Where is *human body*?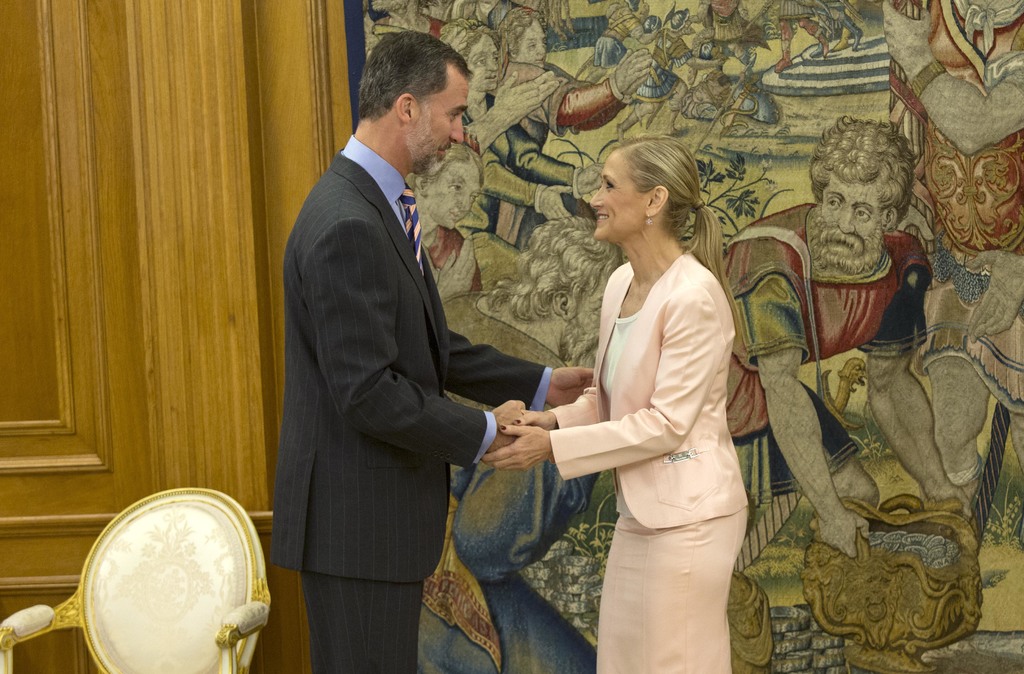
bbox=[887, 0, 1023, 490].
